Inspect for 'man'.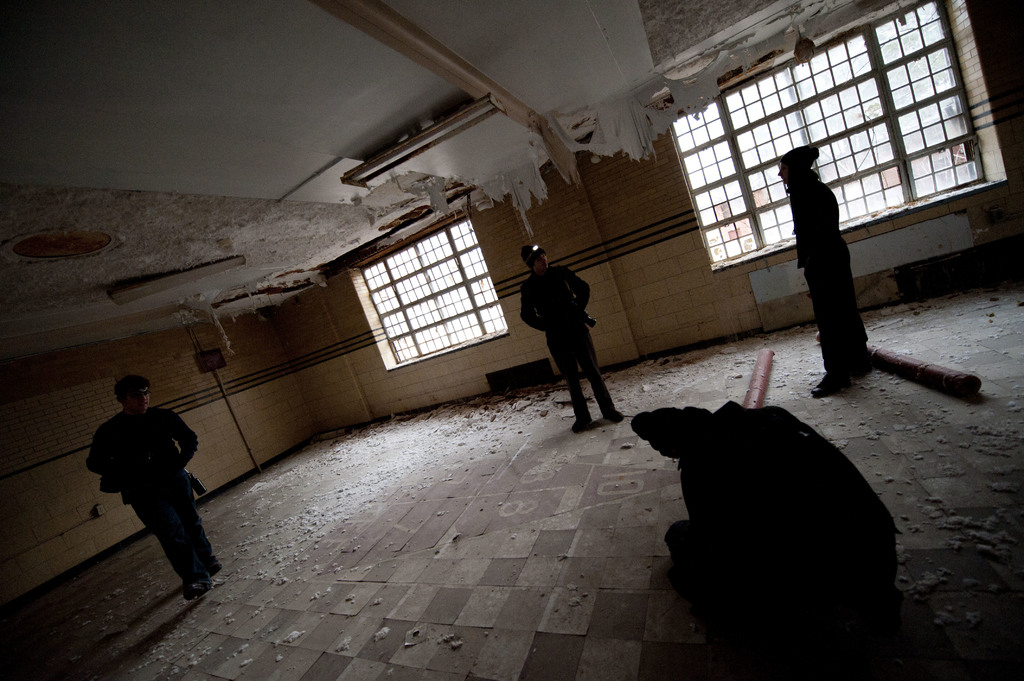
Inspection: {"left": 516, "top": 240, "right": 623, "bottom": 433}.
